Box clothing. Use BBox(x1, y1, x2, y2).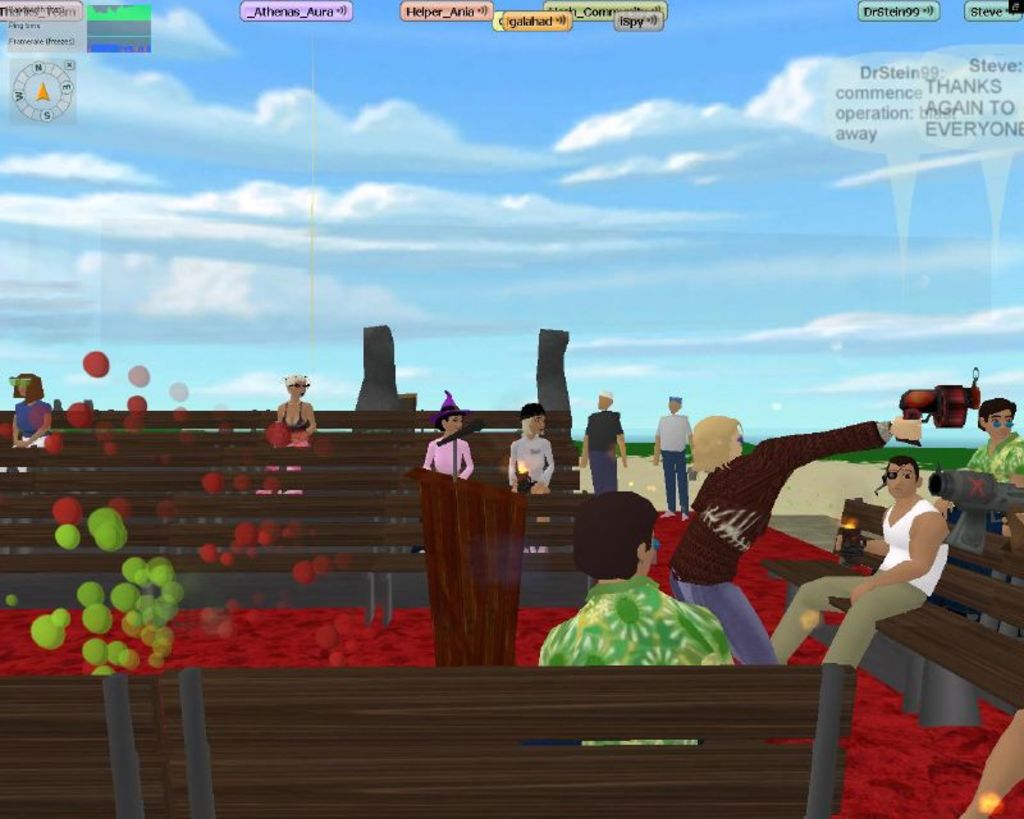
BBox(508, 433, 556, 494).
